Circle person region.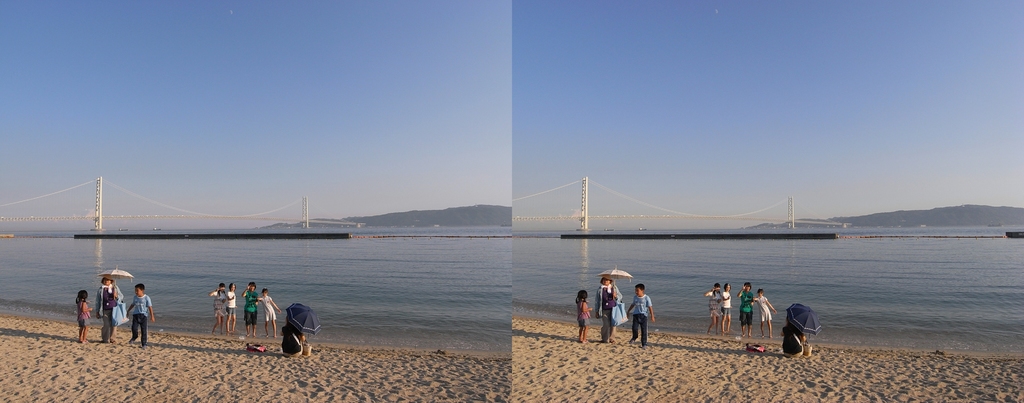
Region: <bbox>753, 285, 779, 340</bbox>.
